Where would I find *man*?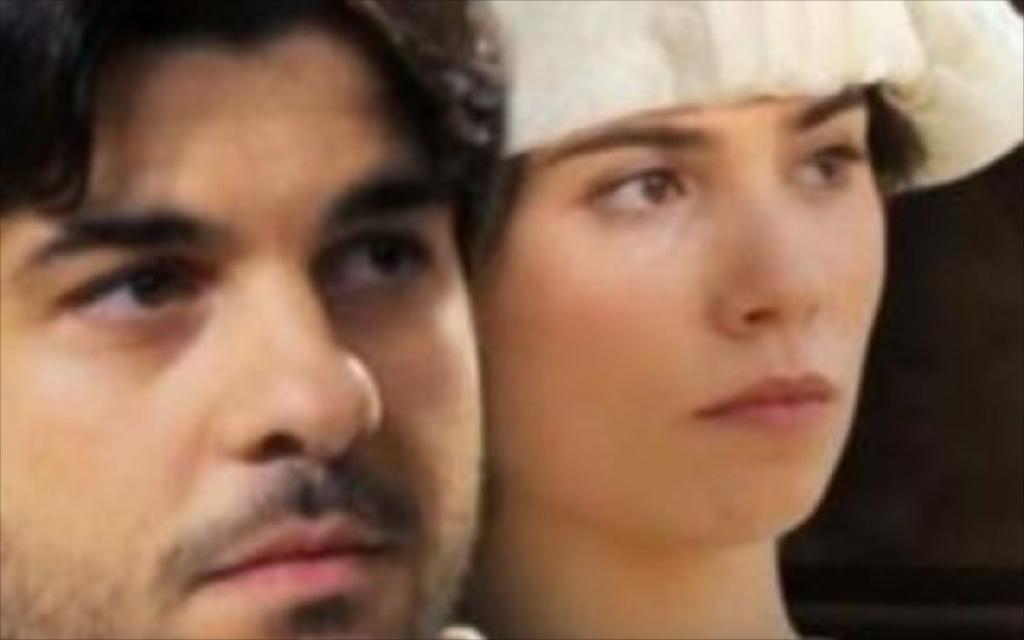
At detection(0, 6, 635, 639).
